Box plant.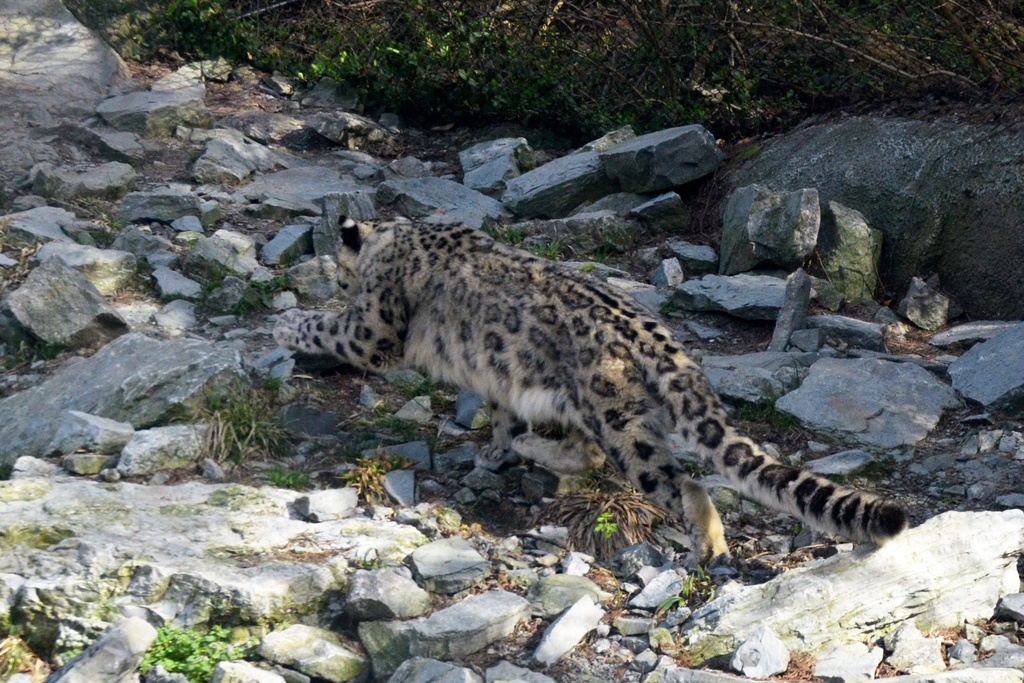
Rect(93, 220, 125, 236).
